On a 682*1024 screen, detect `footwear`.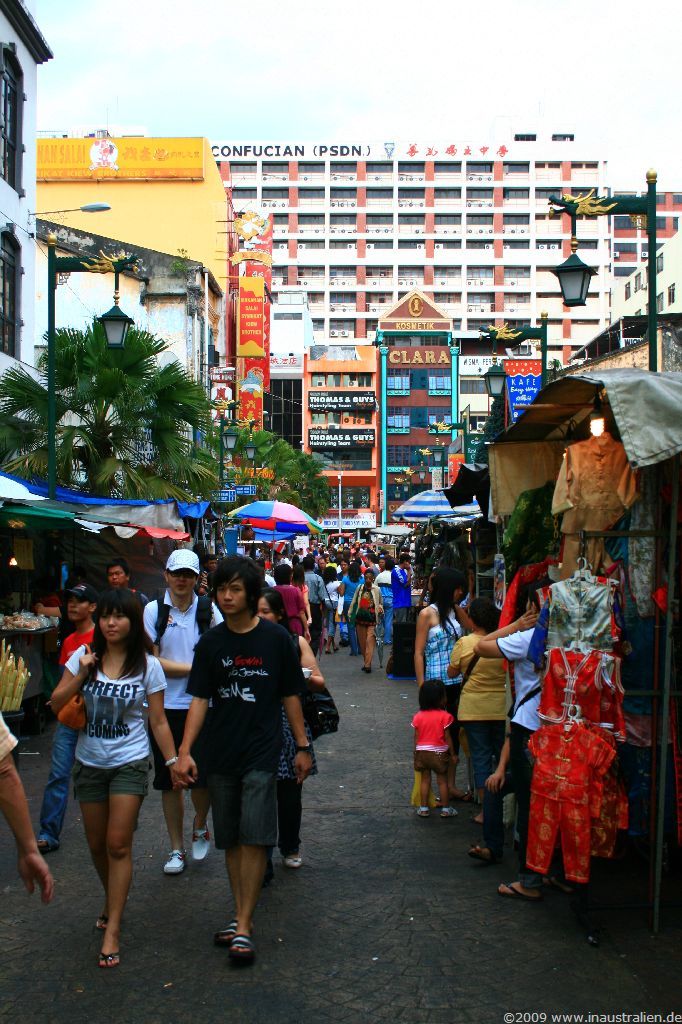
363, 667, 374, 676.
